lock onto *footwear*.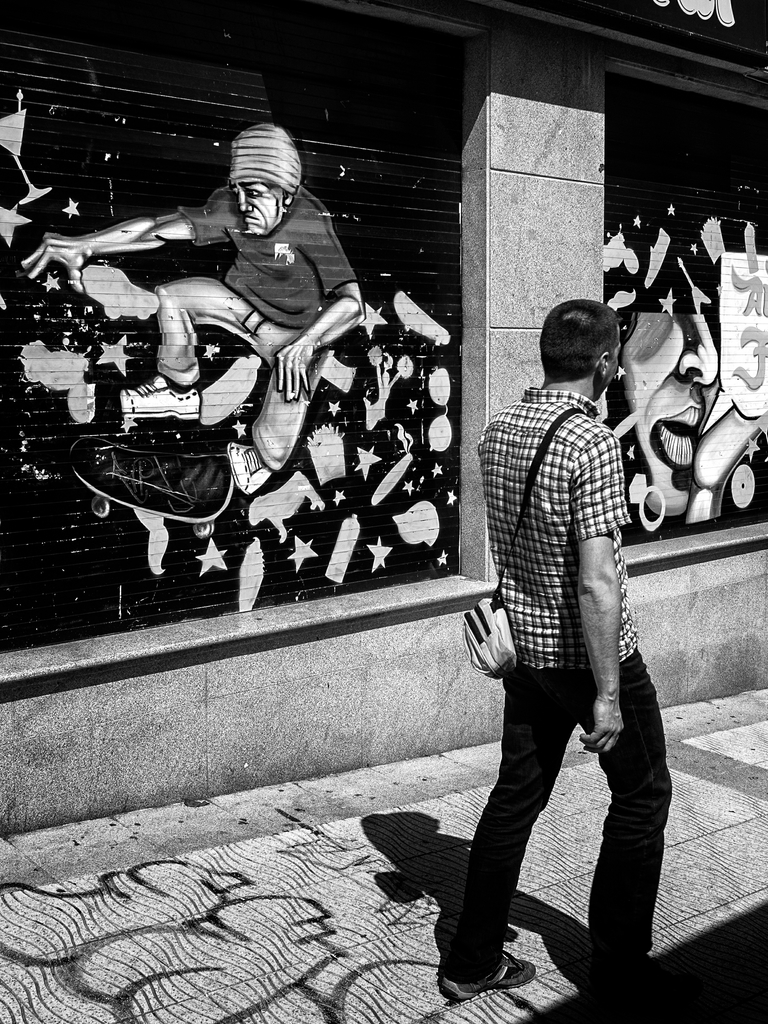
Locked: rect(118, 378, 203, 424).
